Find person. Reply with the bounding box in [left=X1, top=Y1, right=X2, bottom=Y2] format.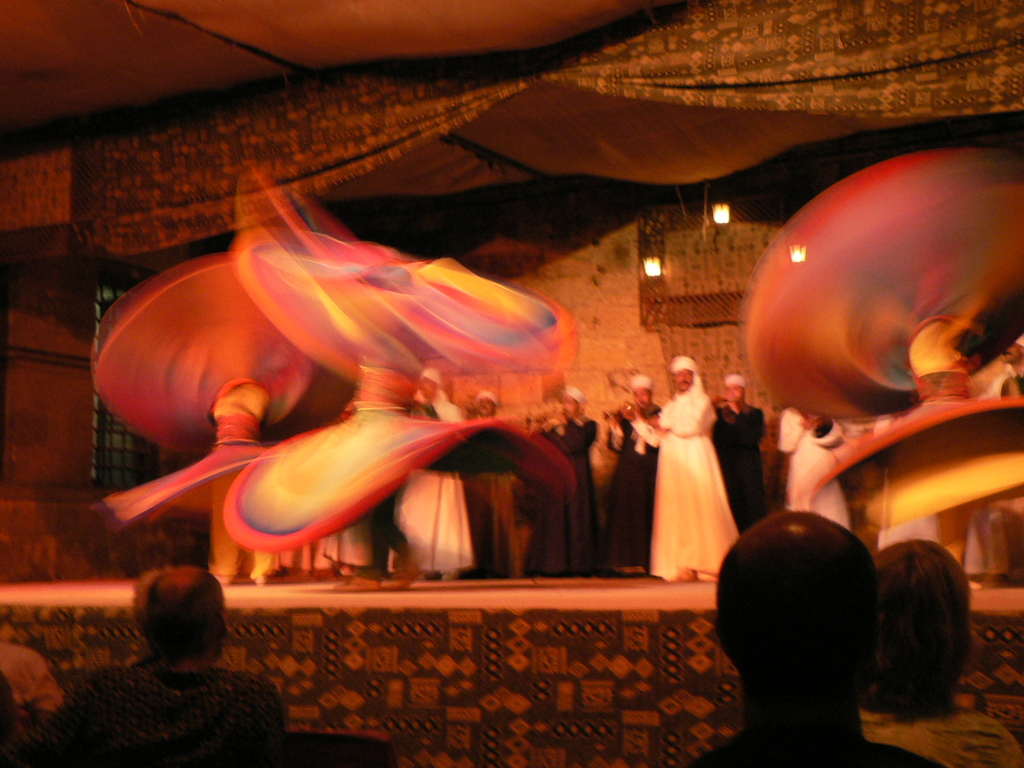
[left=964, top=325, right=1023, bottom=603].
